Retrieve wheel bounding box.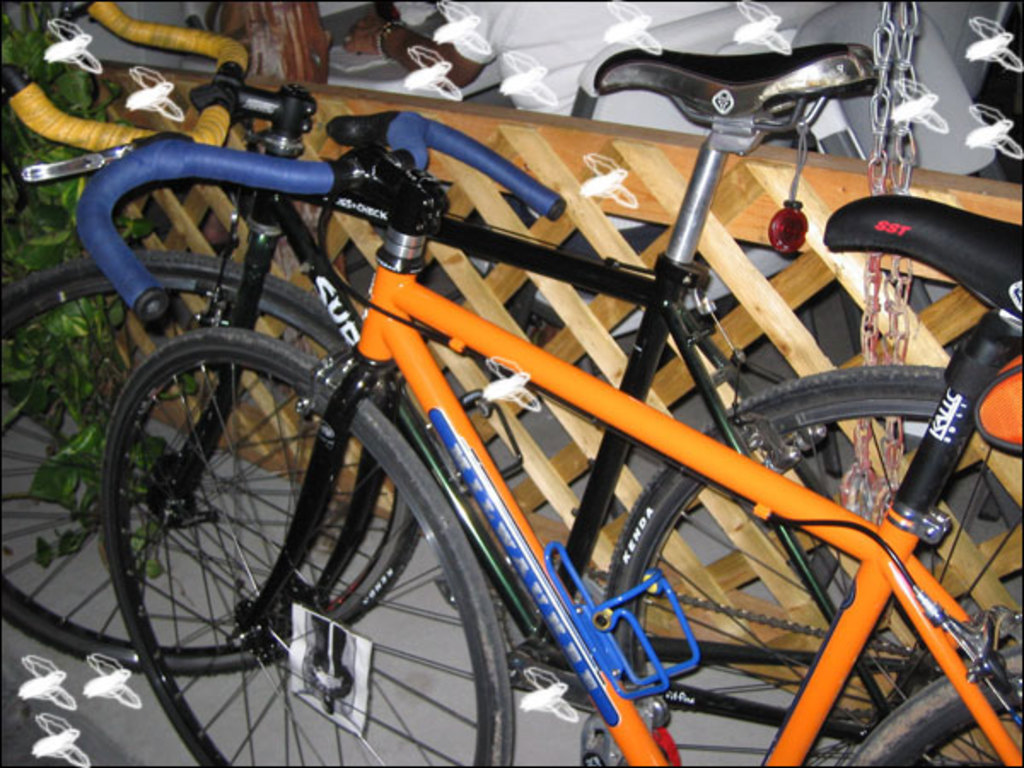
Bounding box: bbox(99, 323, 512, 766).
